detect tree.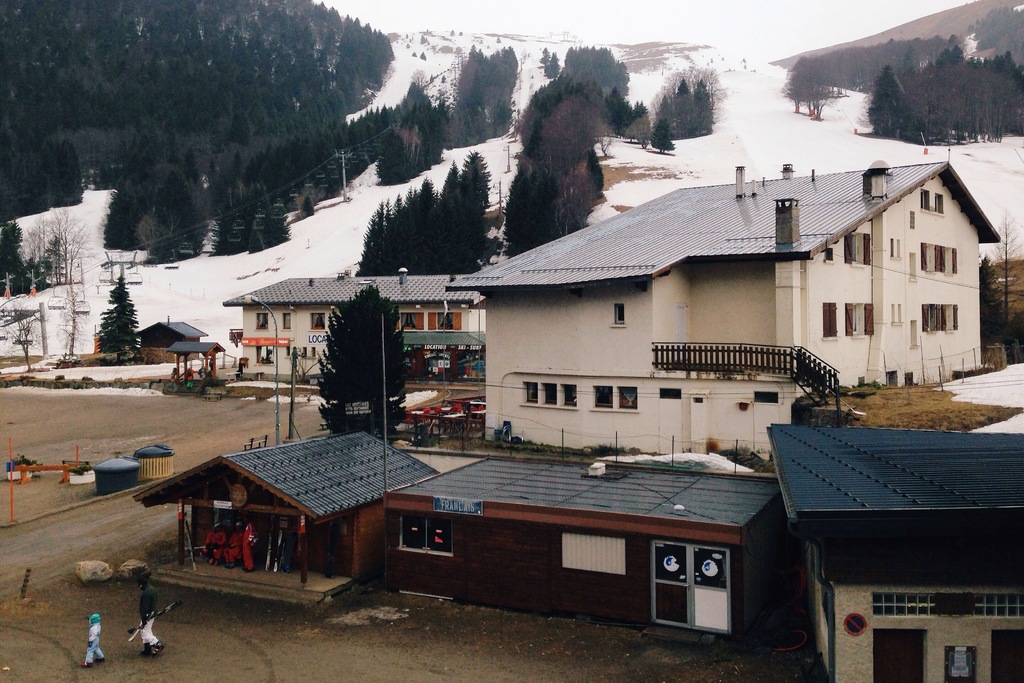
Detected at rect(100, 268, 134, 351).
